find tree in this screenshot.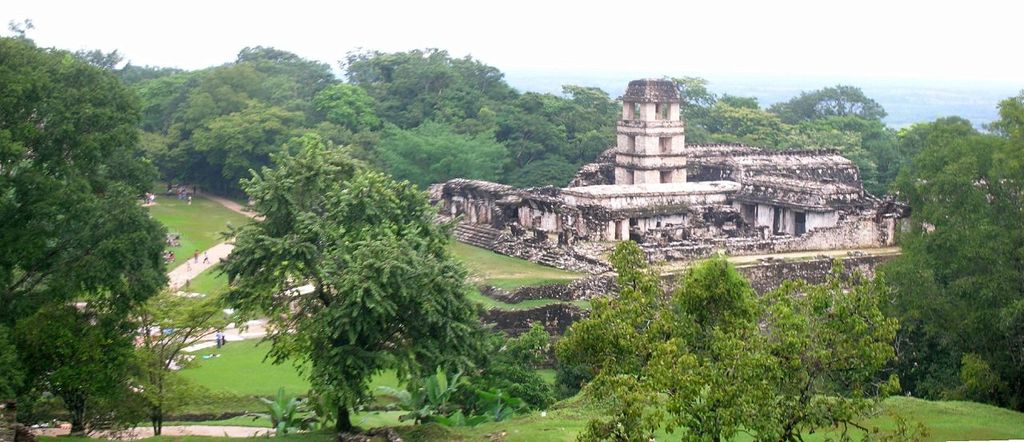
The bounding box for tree is (x1=879, y1=92, x2=1023, y2=400).
